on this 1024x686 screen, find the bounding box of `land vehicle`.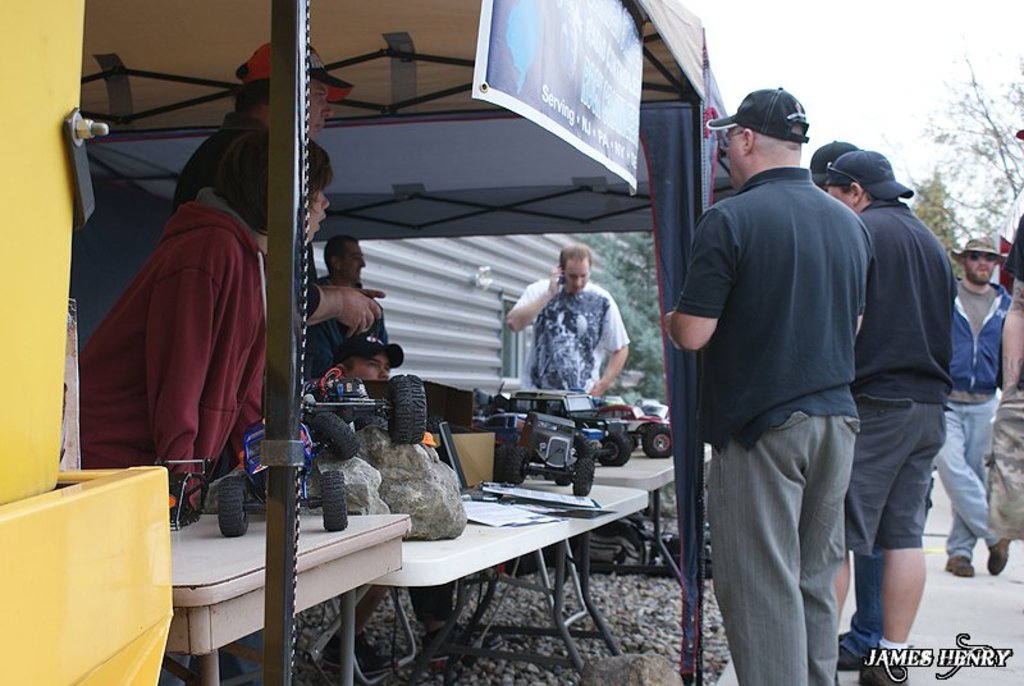
Bounding box: box=[600, 406, 664, 458].
